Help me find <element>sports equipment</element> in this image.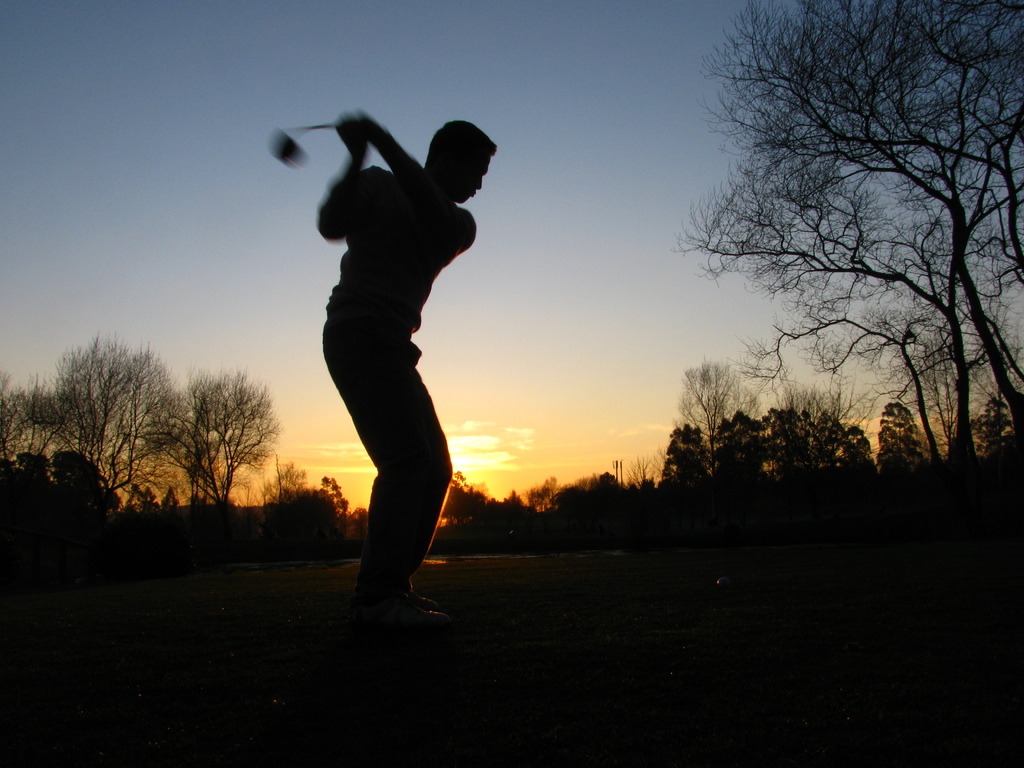
Found it: Rect(271, 123, 337, 164).
